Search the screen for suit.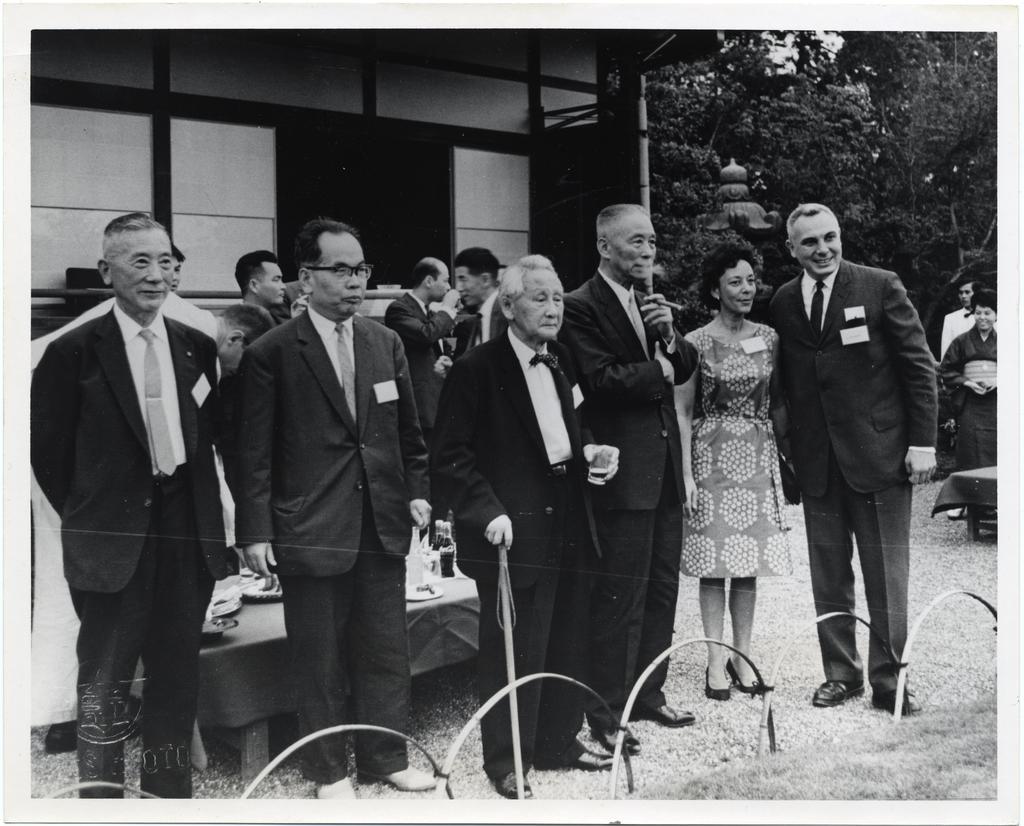
Found at BBox(452, 283, 504, 347).
